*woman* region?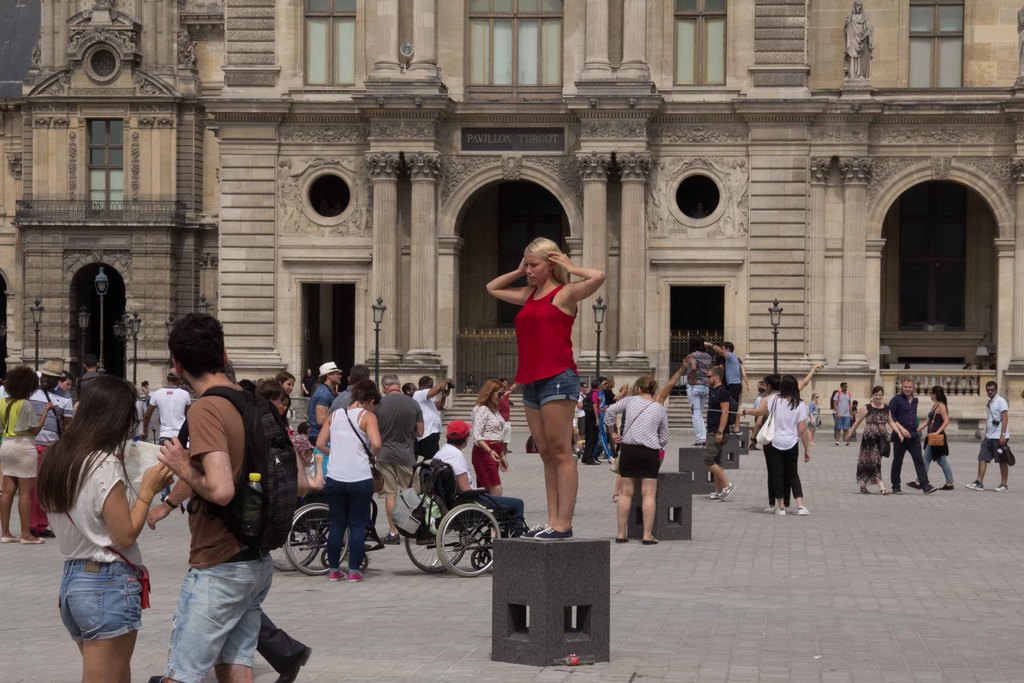
select_region(844, 388, 902, 497)
